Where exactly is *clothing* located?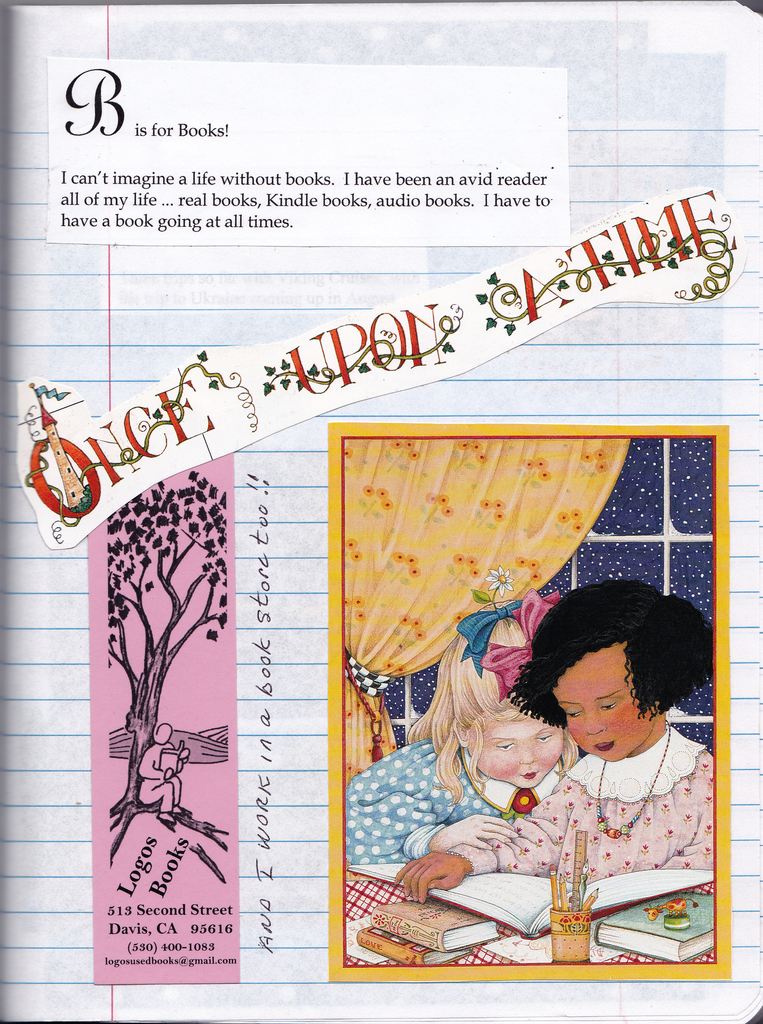
Its bounding box is left=372, top=663, right=732, bottom=942.
